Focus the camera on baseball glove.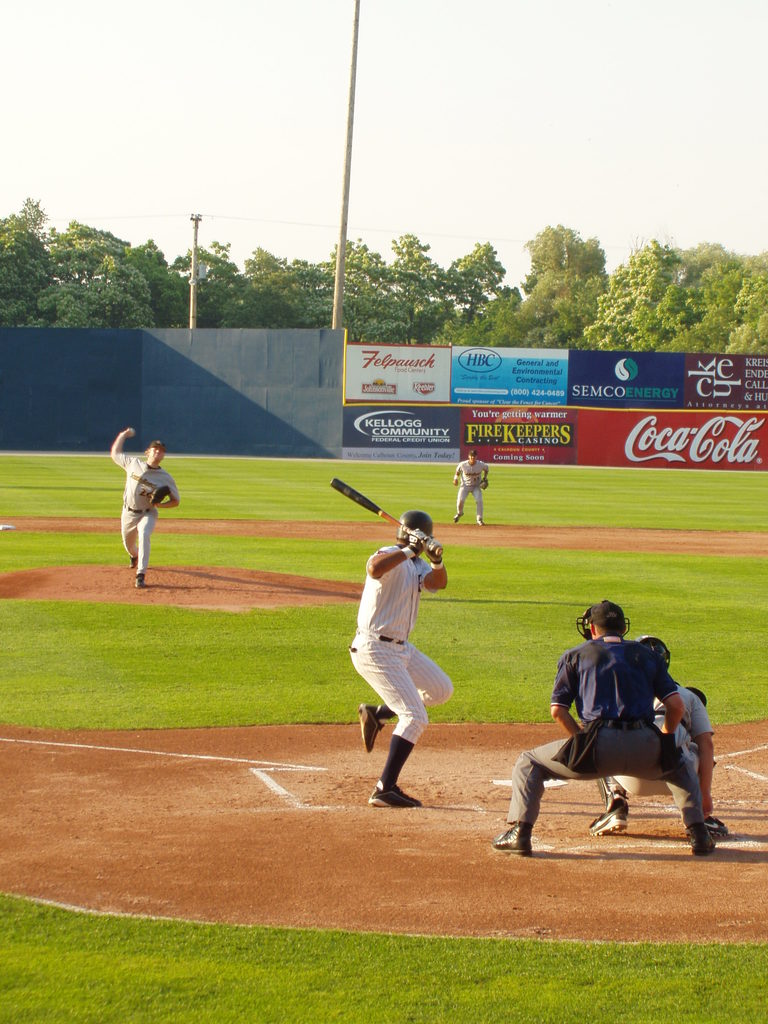
Focus region: 426/543/447/575.
